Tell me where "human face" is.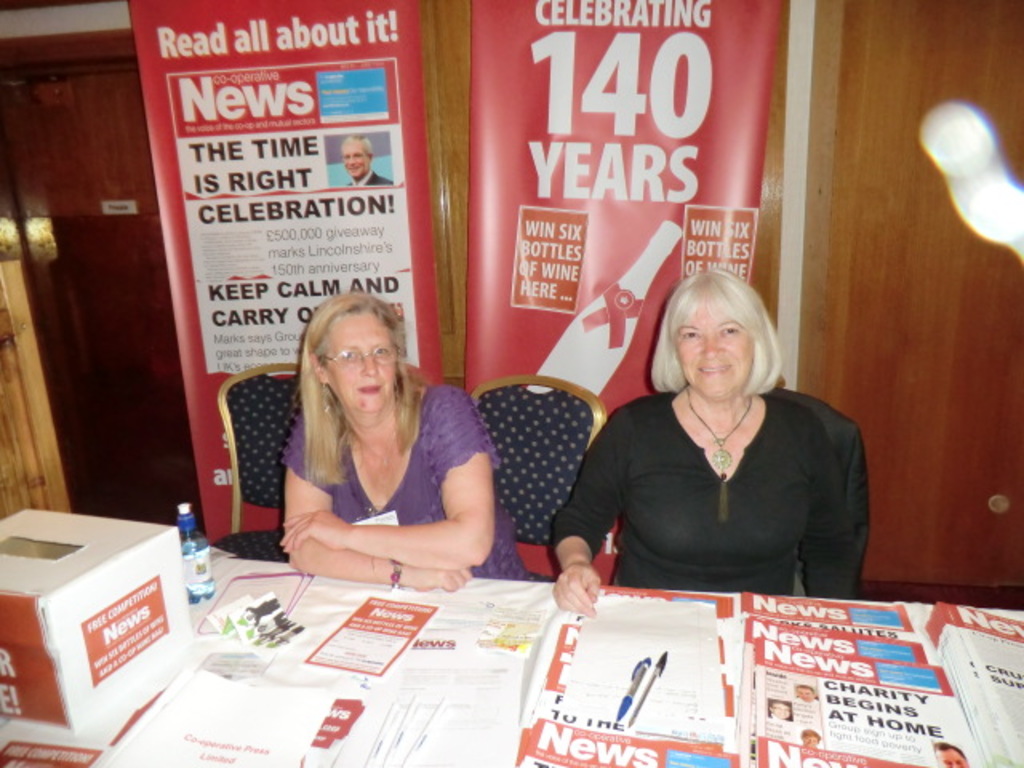
"human face" is at bbox=(675, 299, 752, 395).
